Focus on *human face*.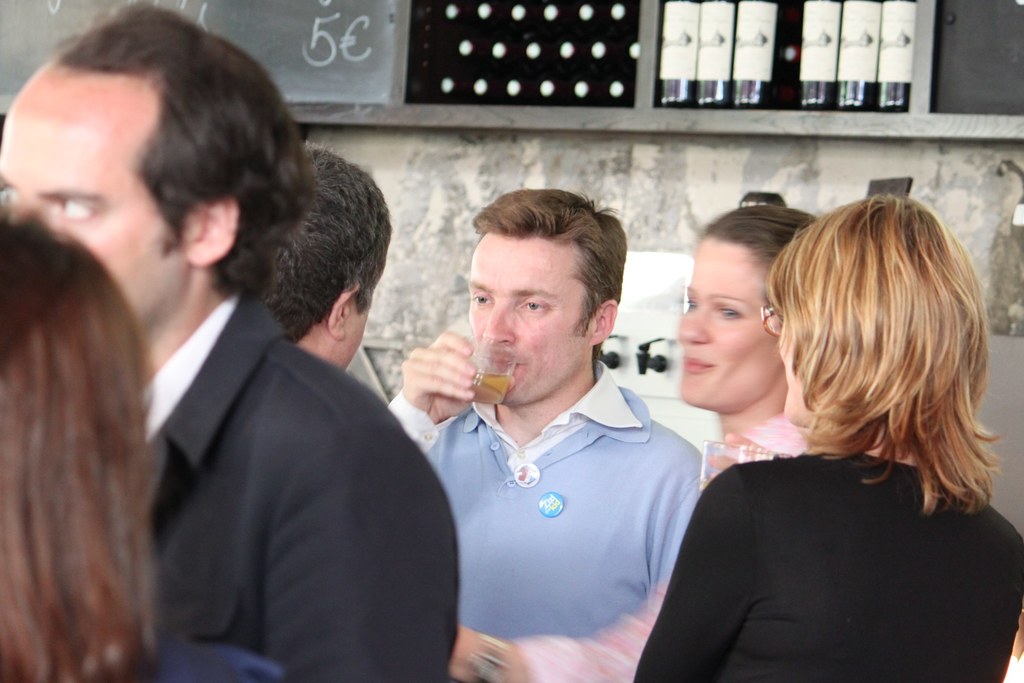
Focused at (0,65,184,322).
